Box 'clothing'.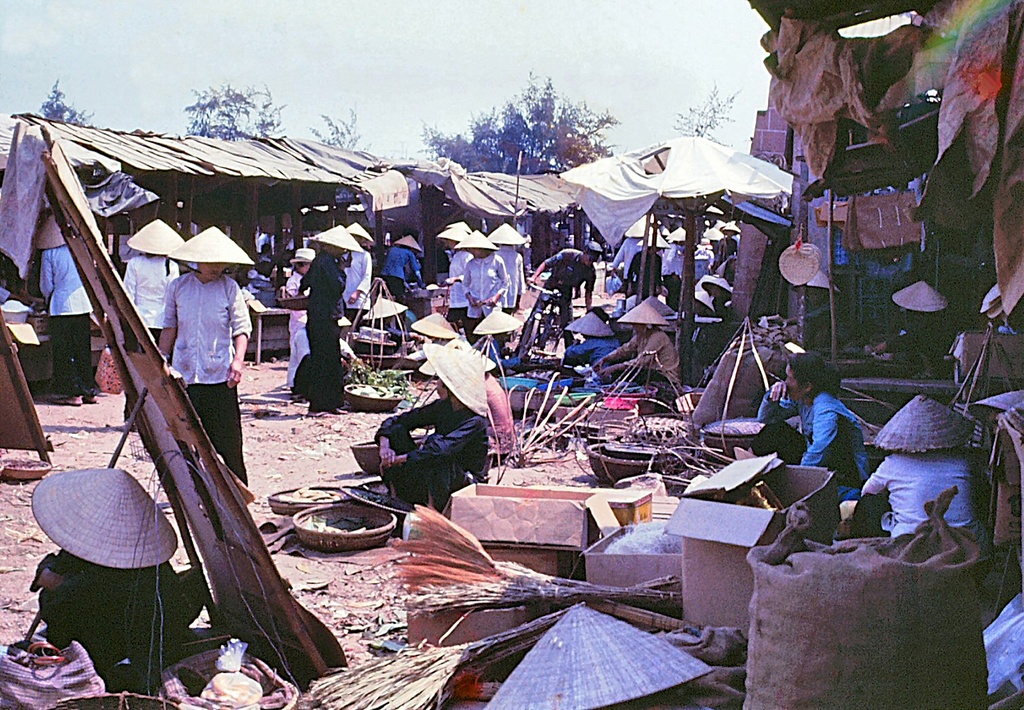
bbox=(369, 401, 504, 508).
